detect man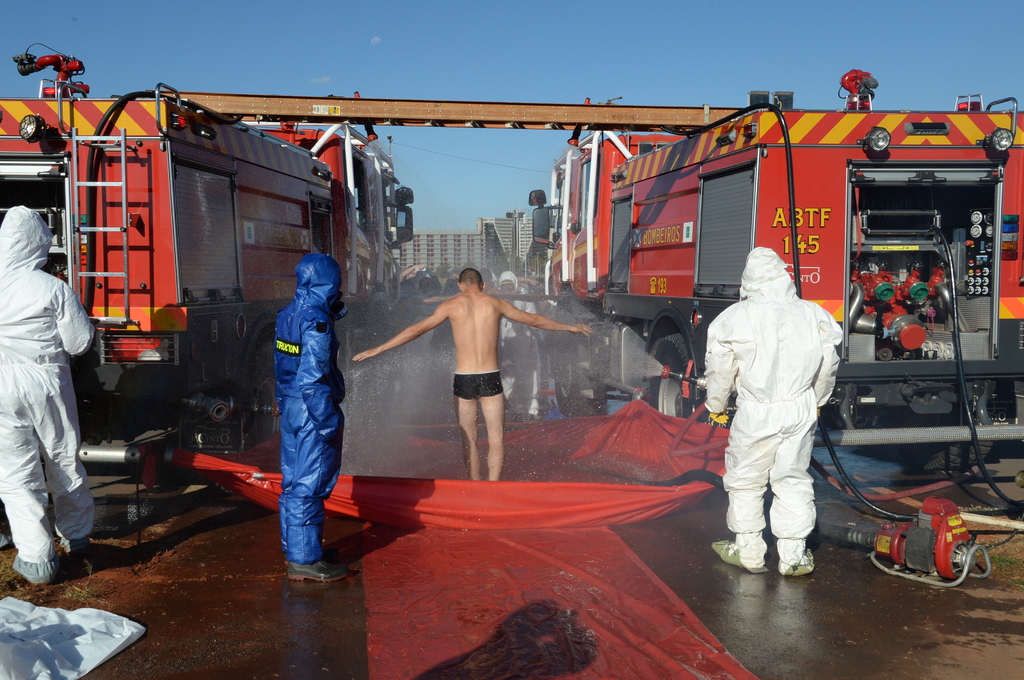
(703, 236, 858, 587)
